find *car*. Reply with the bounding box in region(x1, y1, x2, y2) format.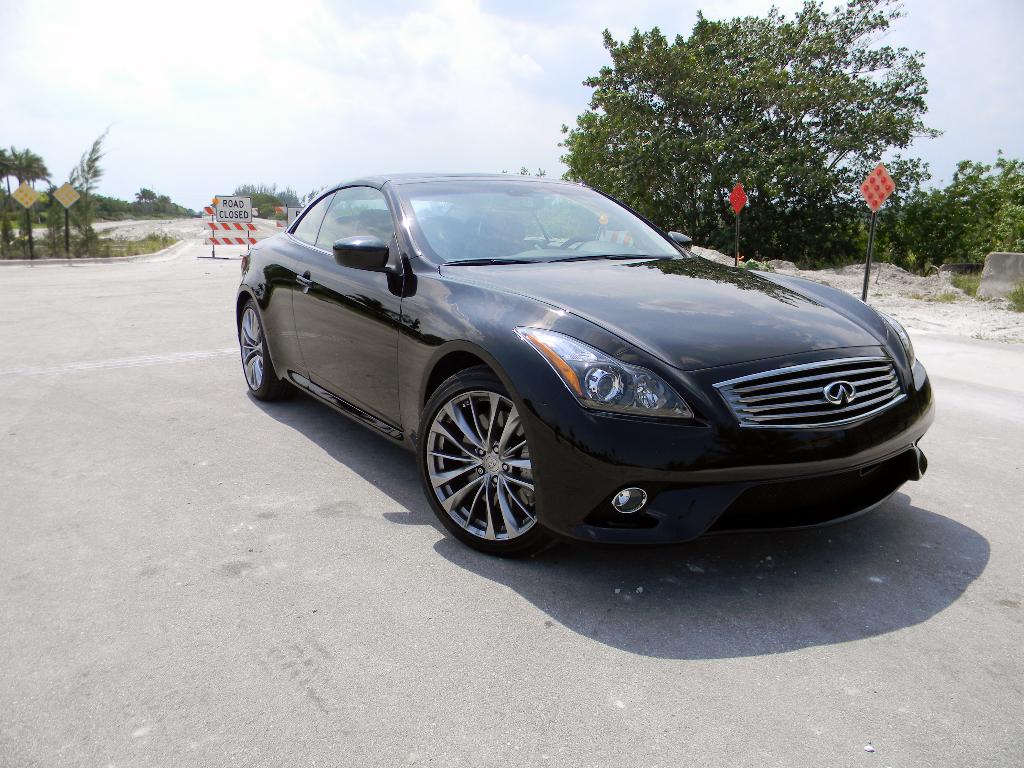
region(224, 161, 950, 560).
